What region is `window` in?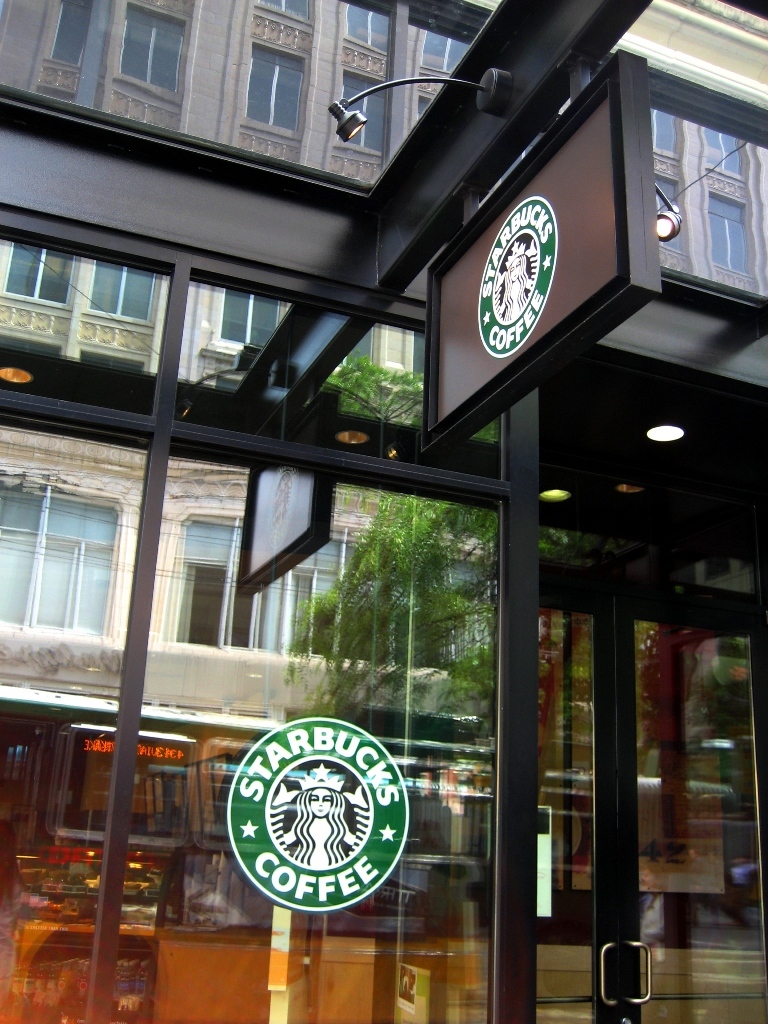
653/177/677/251.
